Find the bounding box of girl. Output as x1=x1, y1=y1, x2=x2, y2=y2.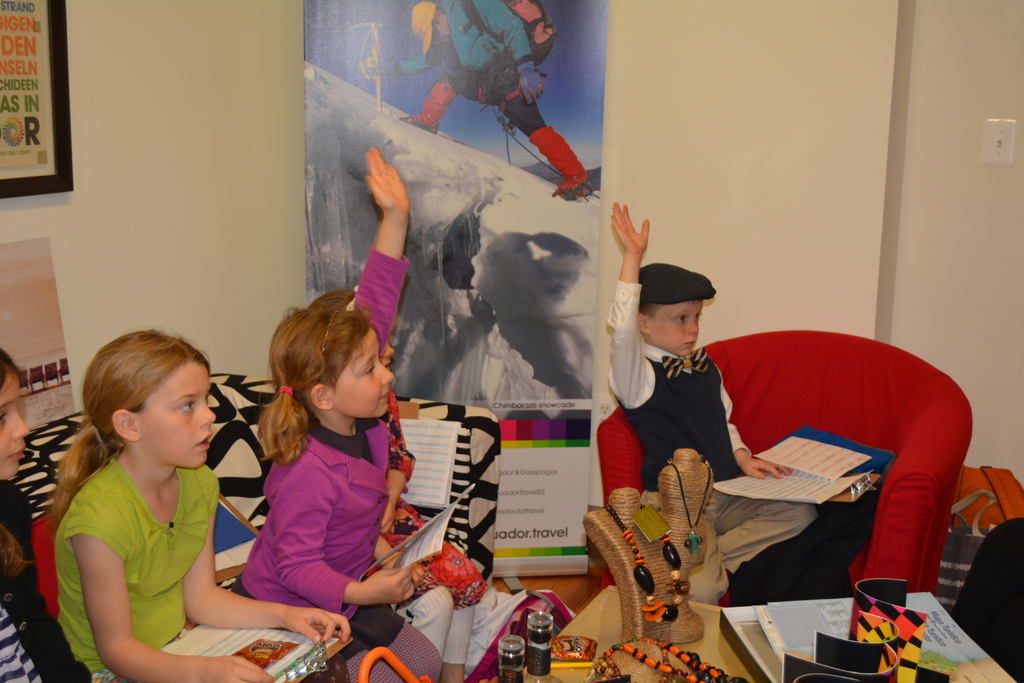
x1=42, y1=324, x2=350, y2=682.
